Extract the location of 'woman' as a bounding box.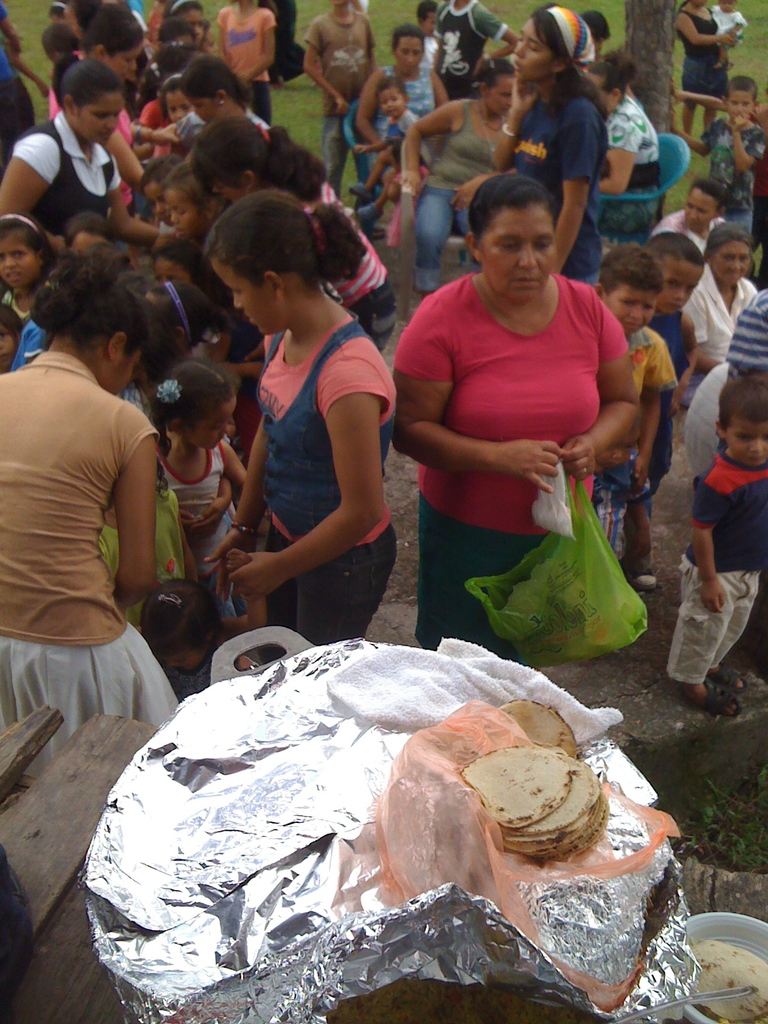
7 227 193 780.
